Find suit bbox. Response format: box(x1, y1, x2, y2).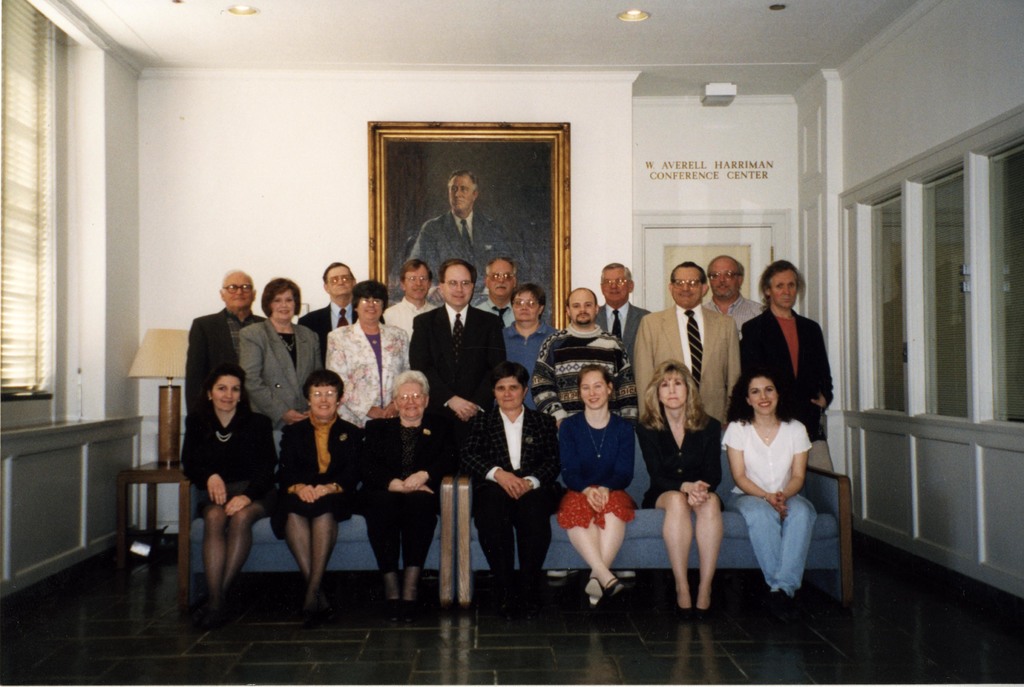
box(241, 315, 326, 429).
